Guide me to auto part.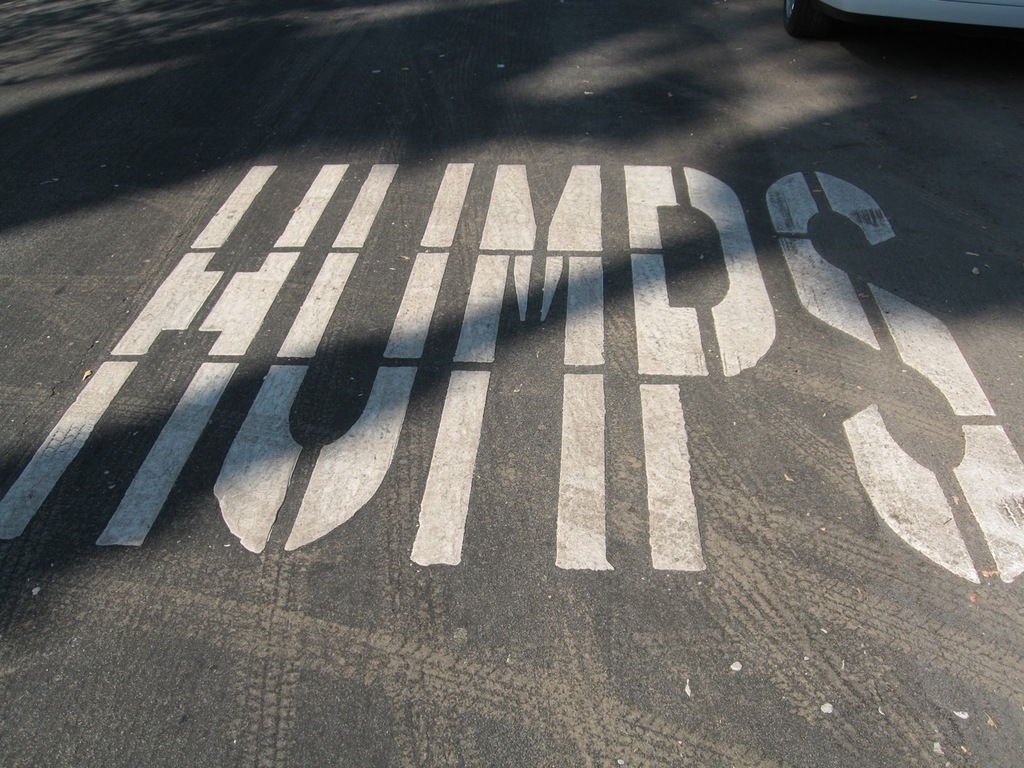
Guidance: [x1=825, y1=0, x2=1023, y2=26].
